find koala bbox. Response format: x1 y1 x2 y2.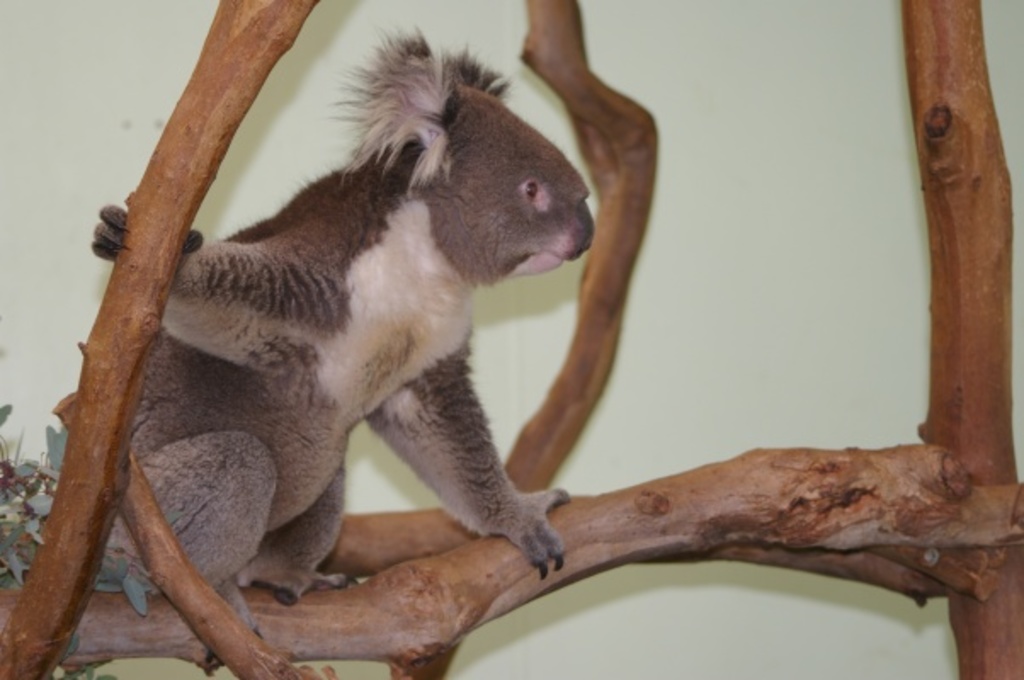
66 61 599 597.
